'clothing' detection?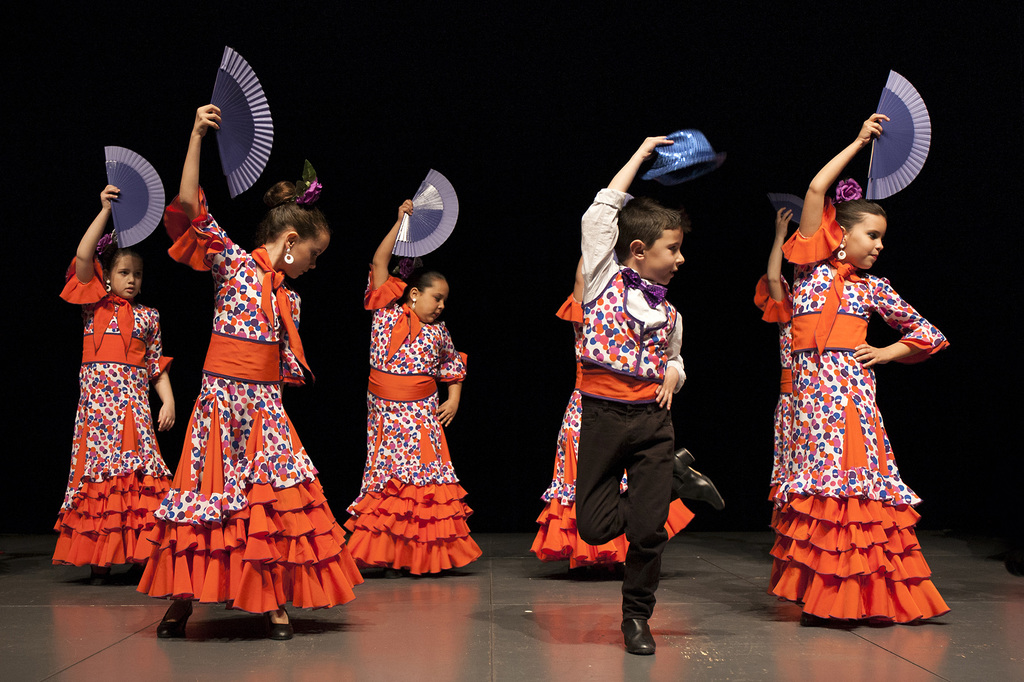
133,190,363,612
